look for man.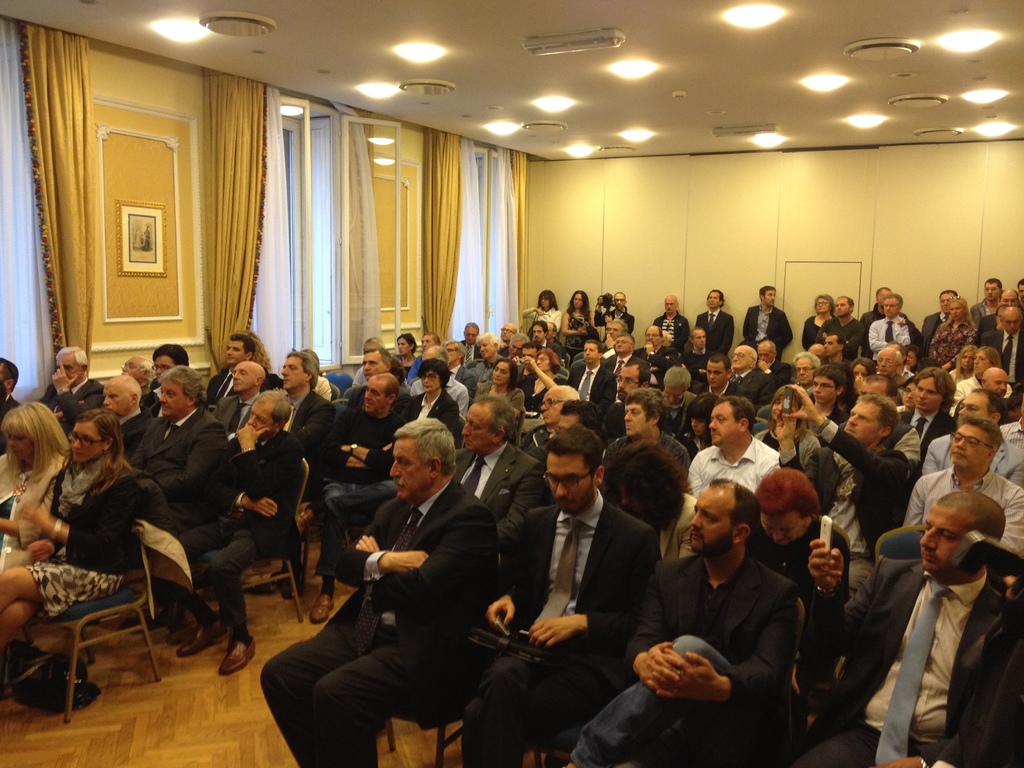
Found: bbox(33, 343, 111, 448).
